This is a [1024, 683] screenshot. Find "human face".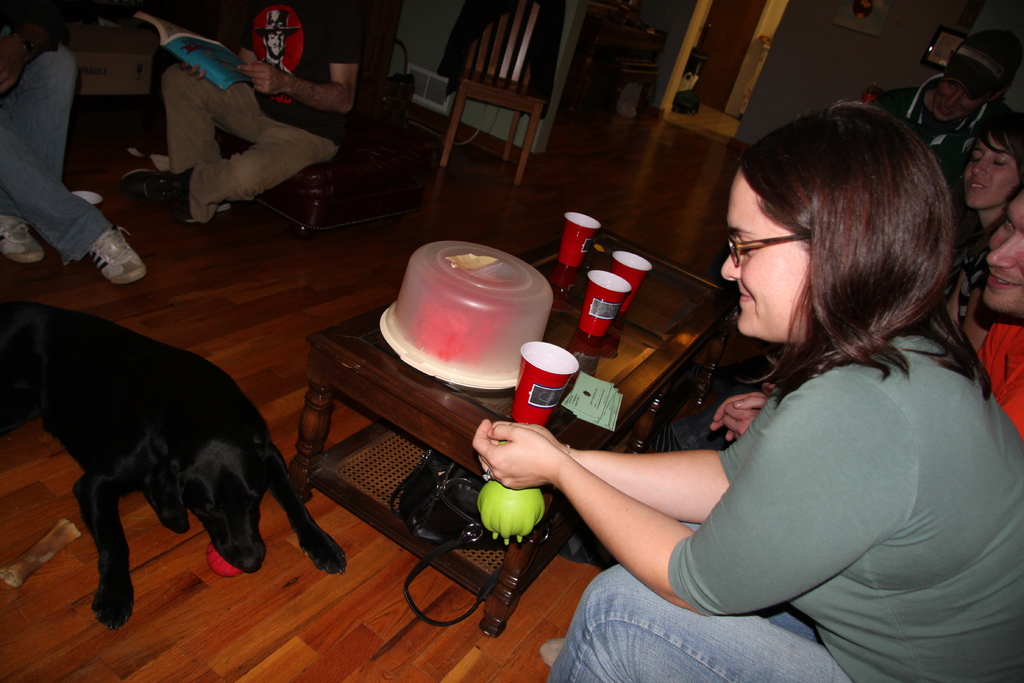
Bounding box: x1=963 y1=133 x2=1018 y2=206.
